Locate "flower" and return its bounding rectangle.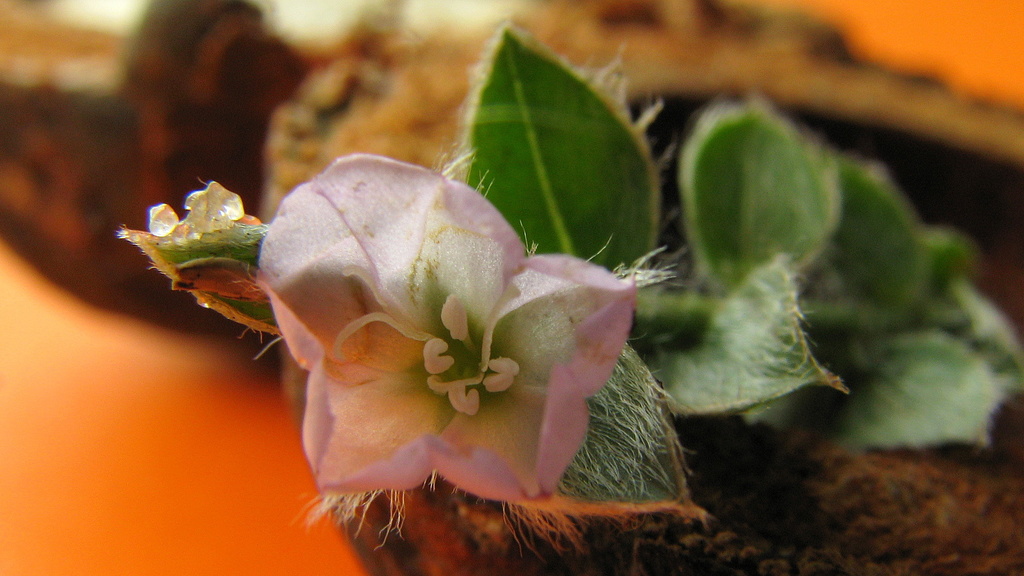
detection(255, 154, 648, 513).
